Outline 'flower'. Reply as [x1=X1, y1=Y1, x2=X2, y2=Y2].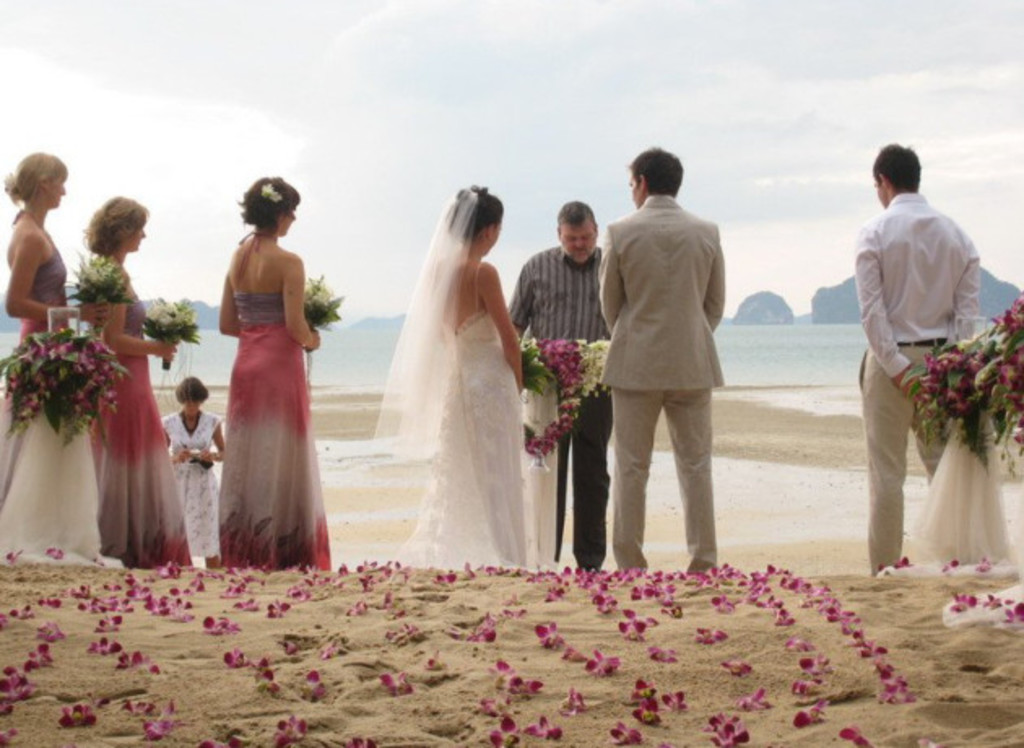
[x1=427, y1=657, x2=439, y2=672].
